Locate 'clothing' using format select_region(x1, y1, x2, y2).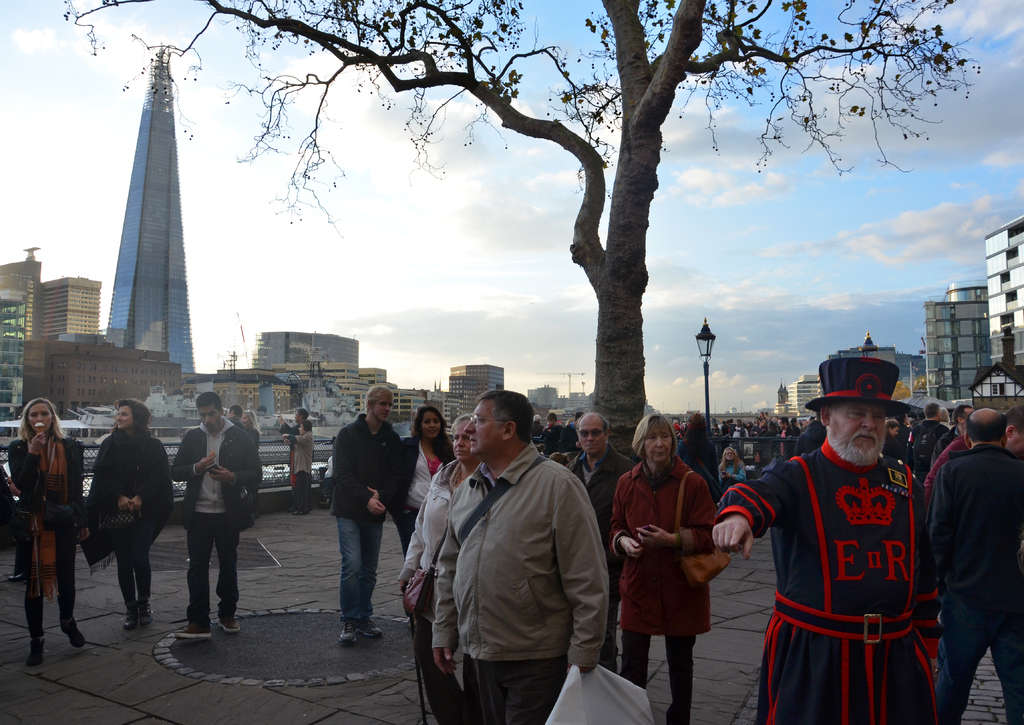
select_region(227, 421, 249, 515).
